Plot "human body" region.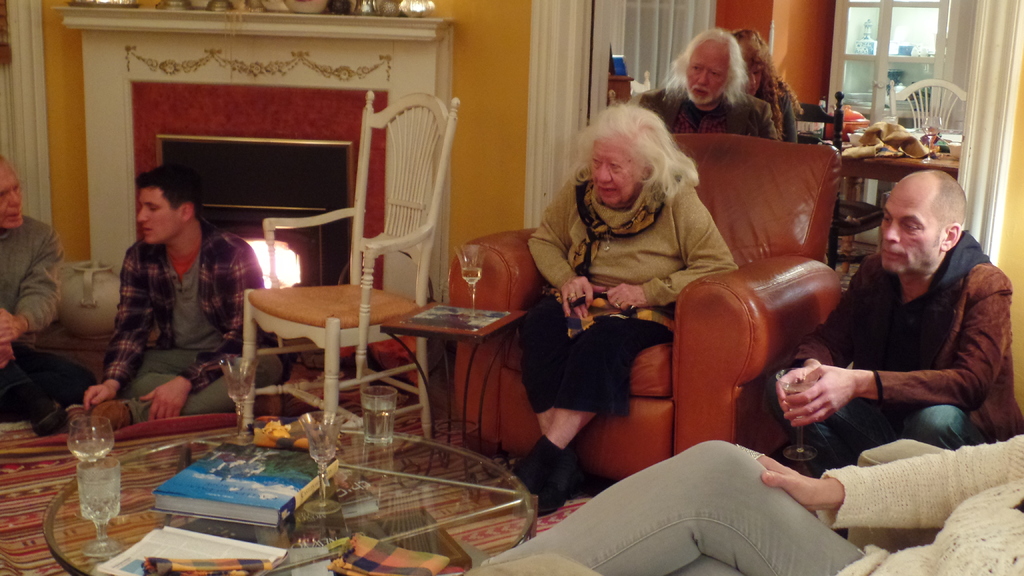
Plotted at select_region(78, 156, 260, 412).
